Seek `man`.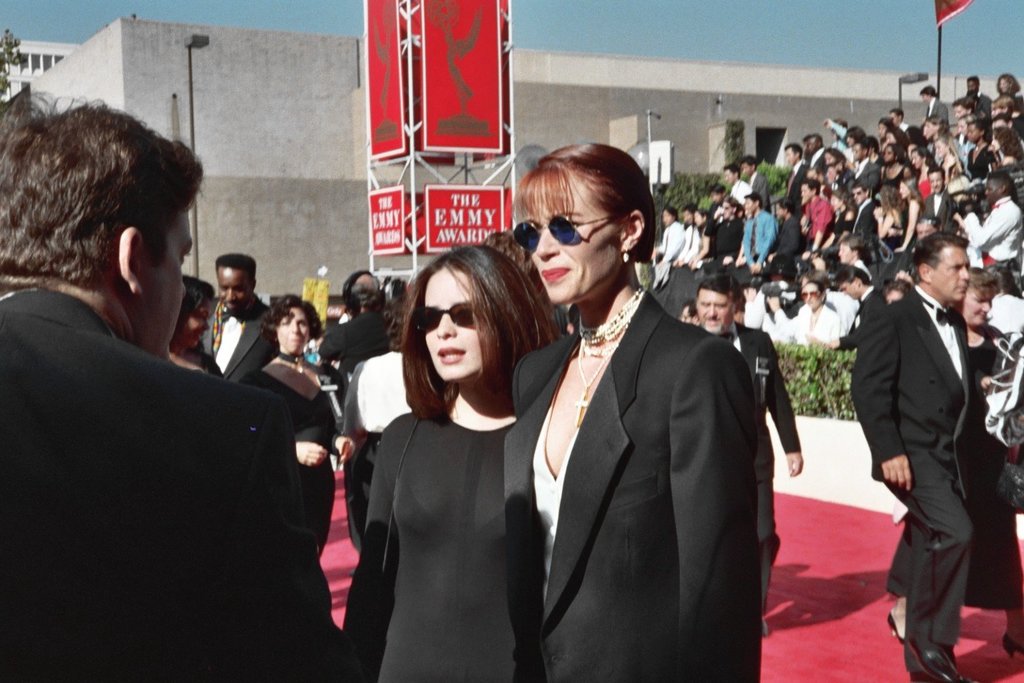
919:83:950:119.
